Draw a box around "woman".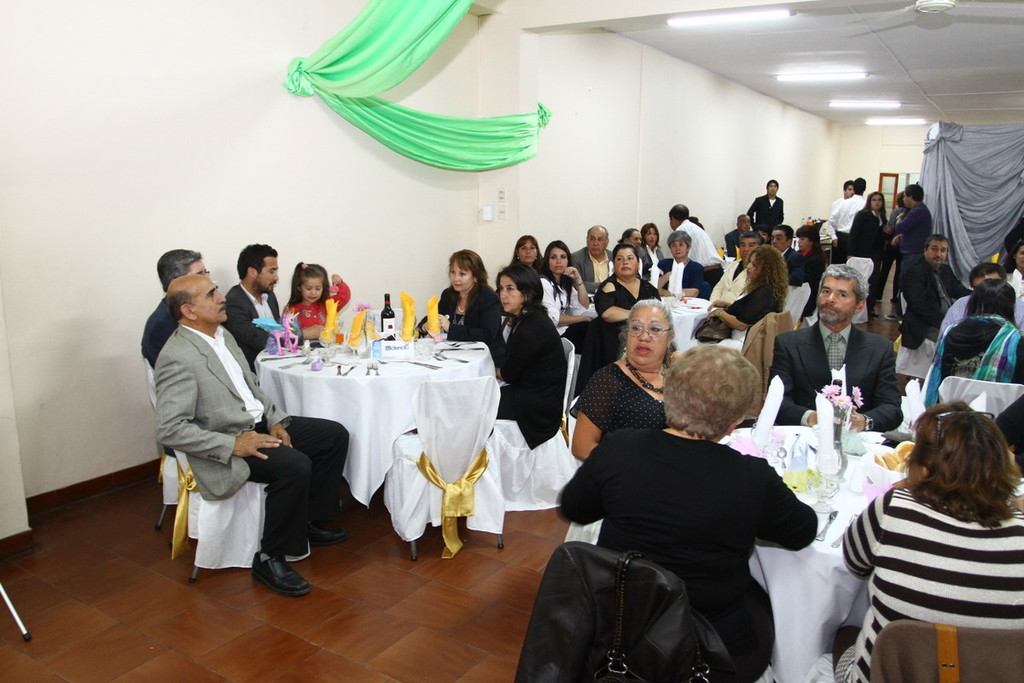
BBox(634, 221, 652, 284).
